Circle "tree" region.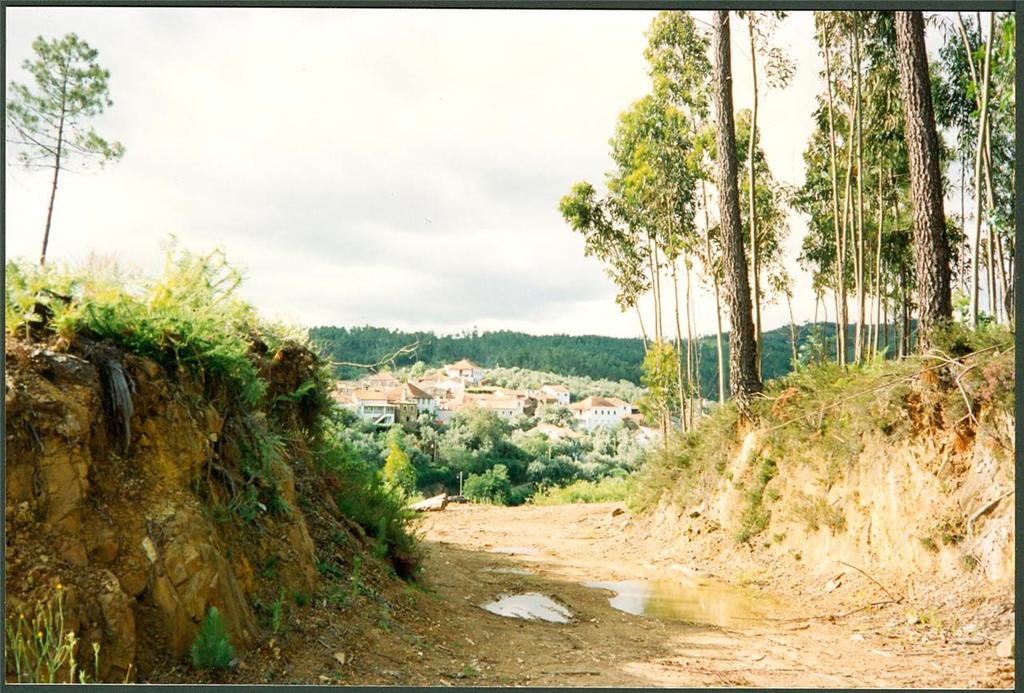
Region: 891:7:1017:363.
